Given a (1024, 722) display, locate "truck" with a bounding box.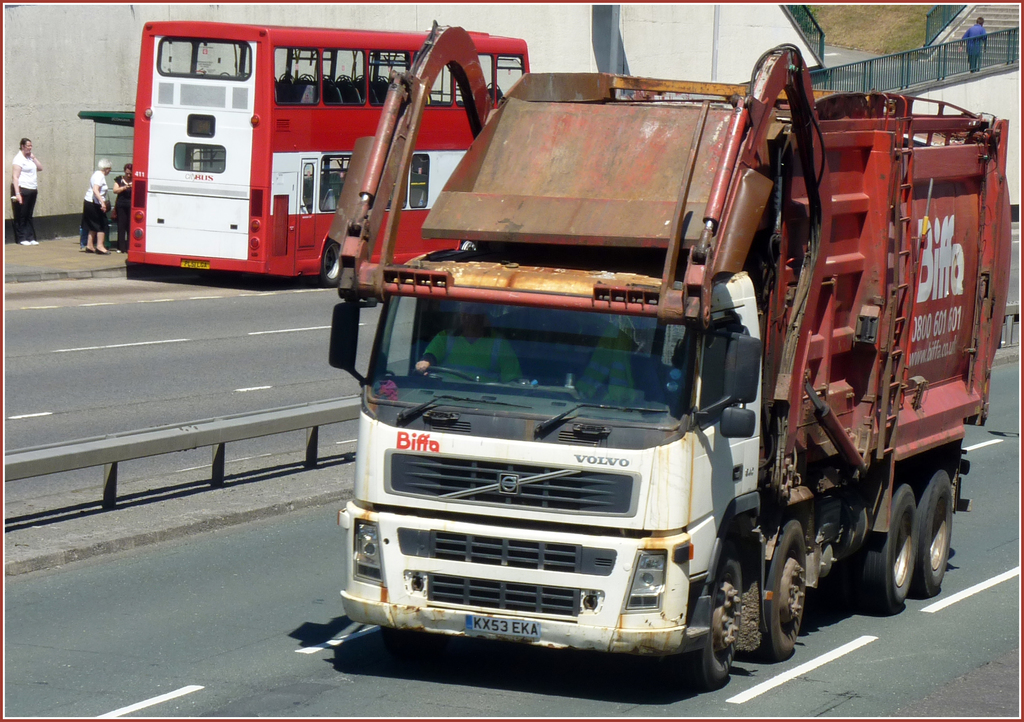
Located: bbox=[317, 31, 972, 715].
